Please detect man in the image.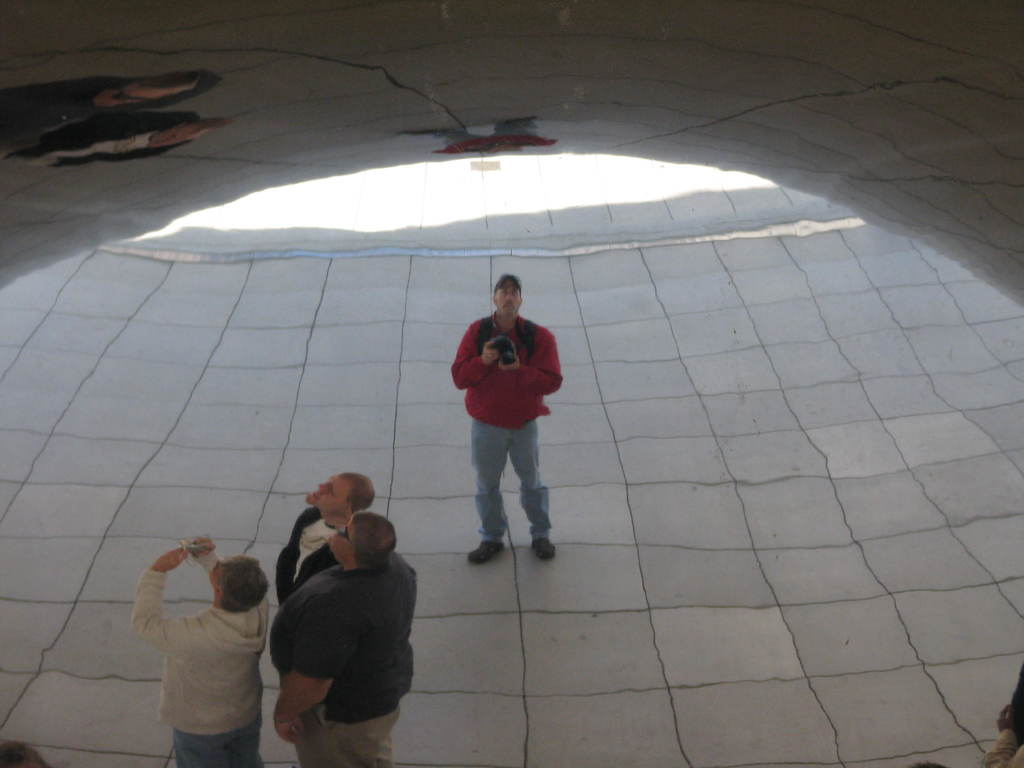
box(131, 534, 275, 767).
